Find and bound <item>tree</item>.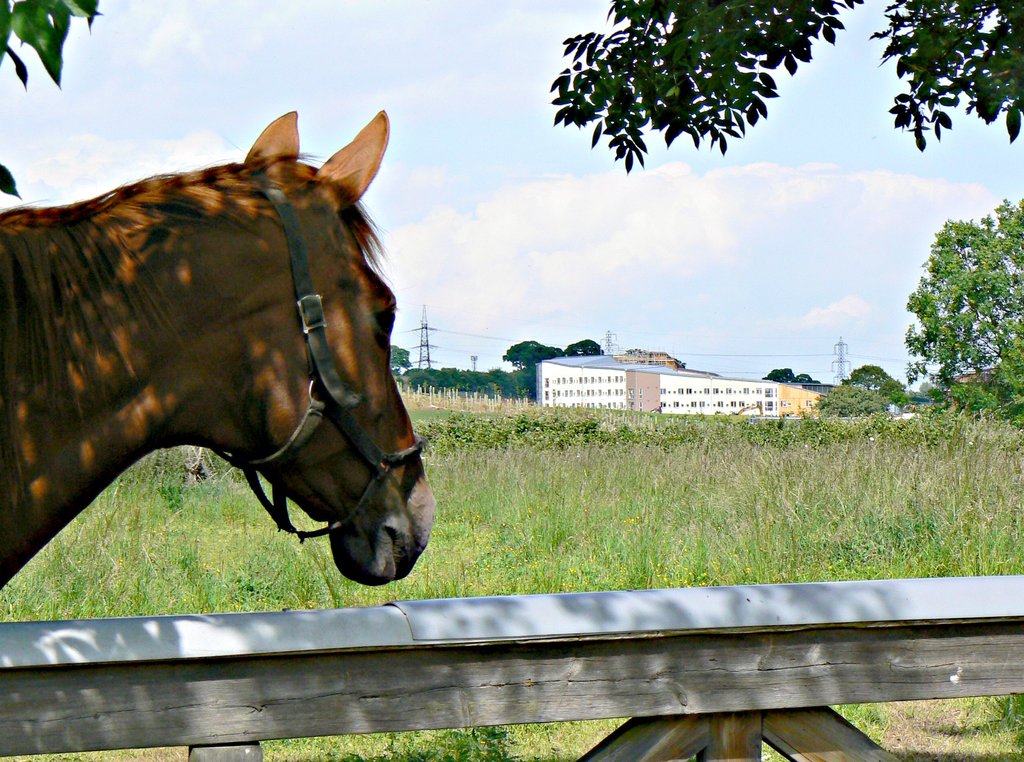
Bound: 474:366:509:387.
